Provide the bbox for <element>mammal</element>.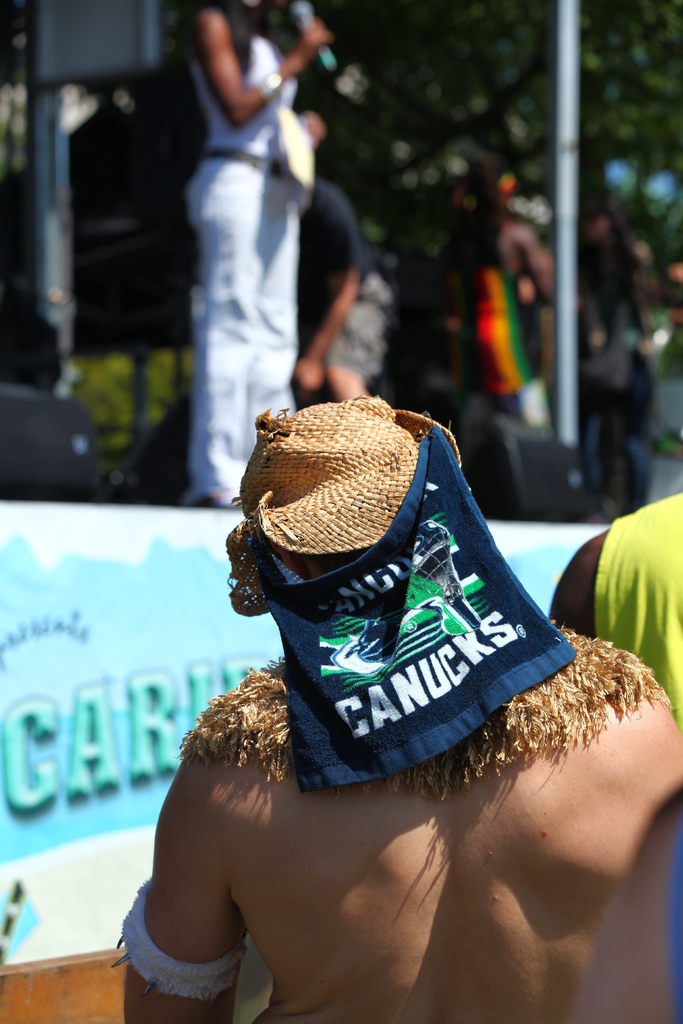
183,0,339,517.
